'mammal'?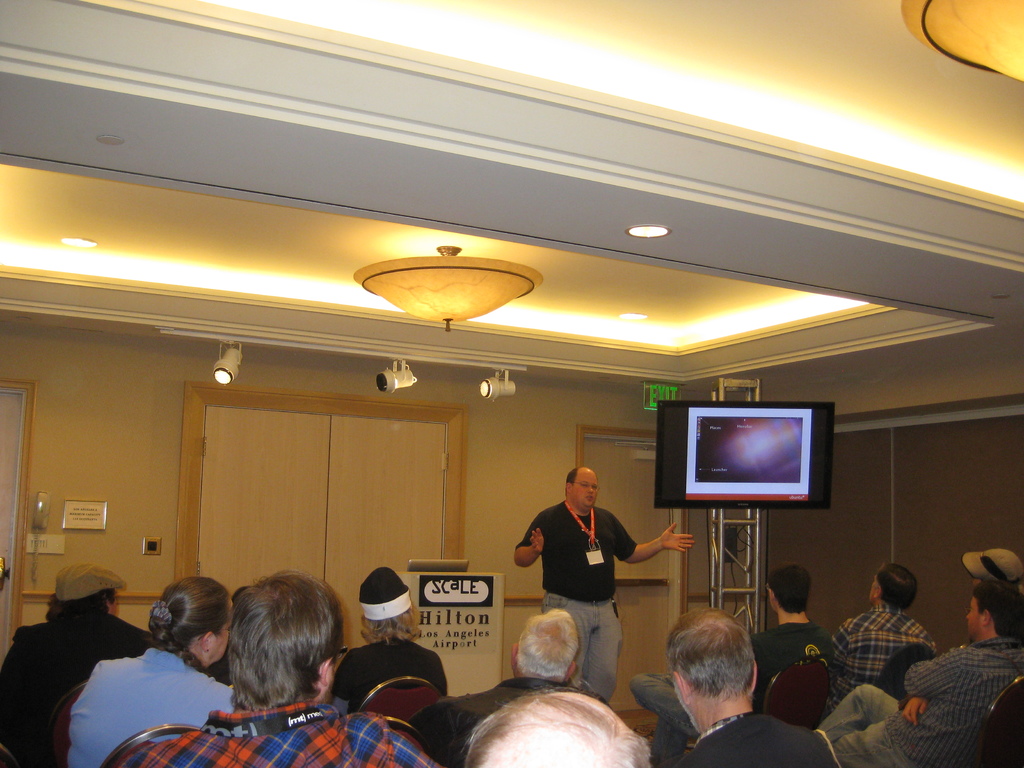
left=0, top=564, right=150, bottom=767
